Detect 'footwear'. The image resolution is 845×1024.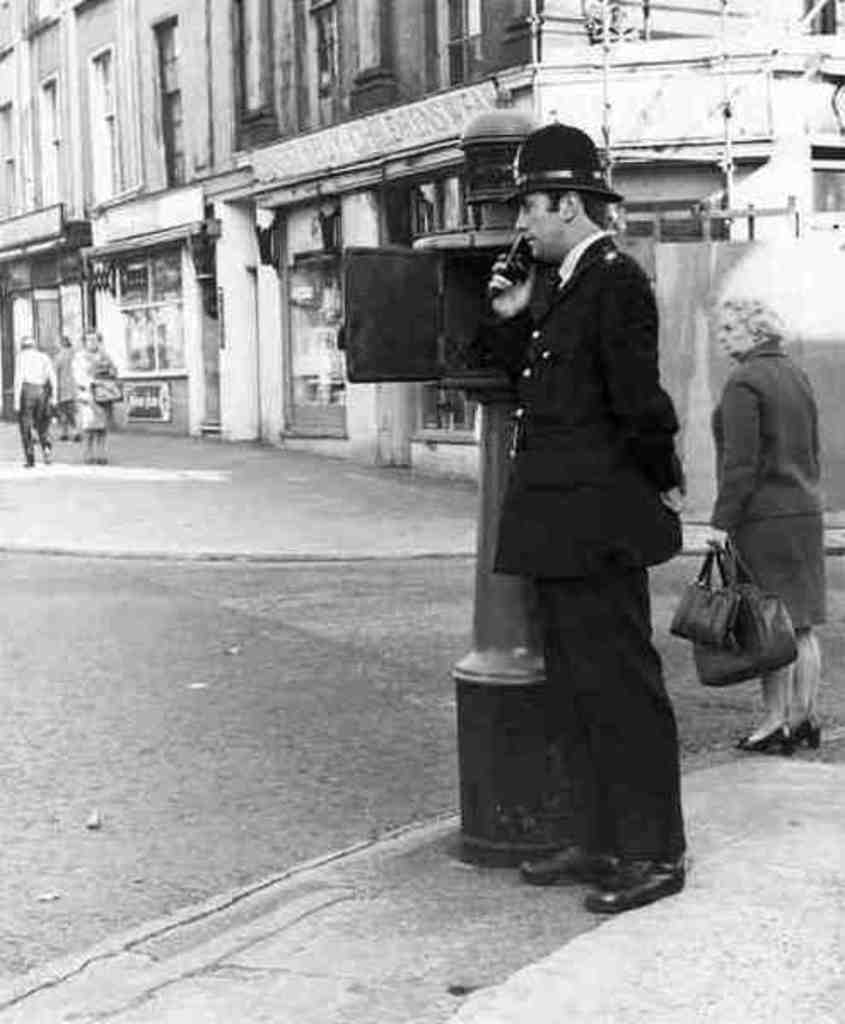
(731, 719, 790, 765).
